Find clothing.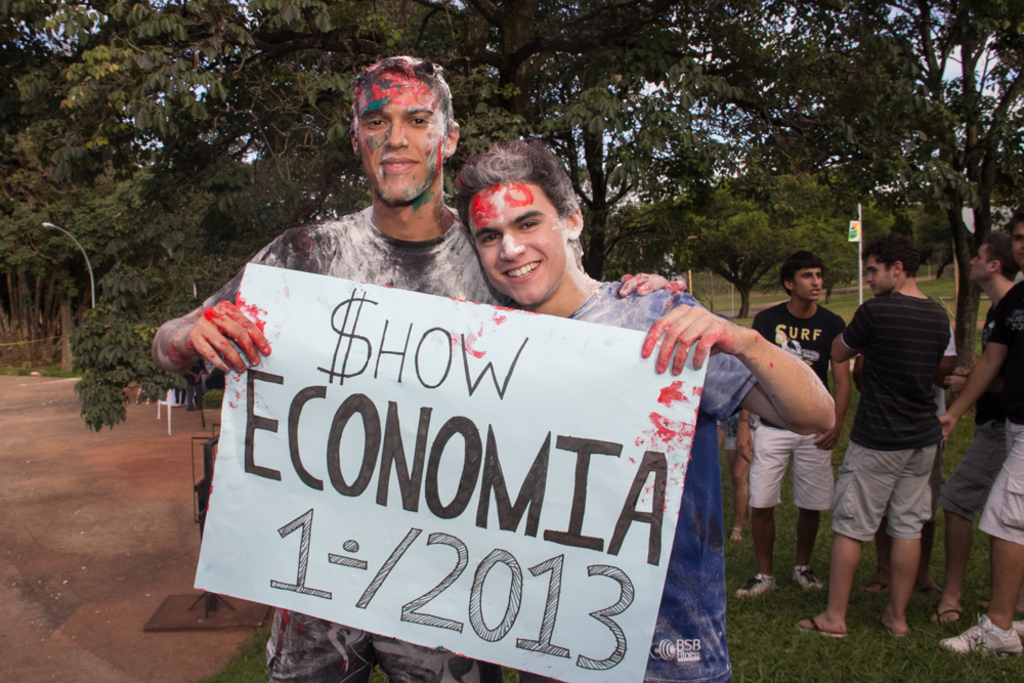
bbox=[827, 291, 944, 541].
